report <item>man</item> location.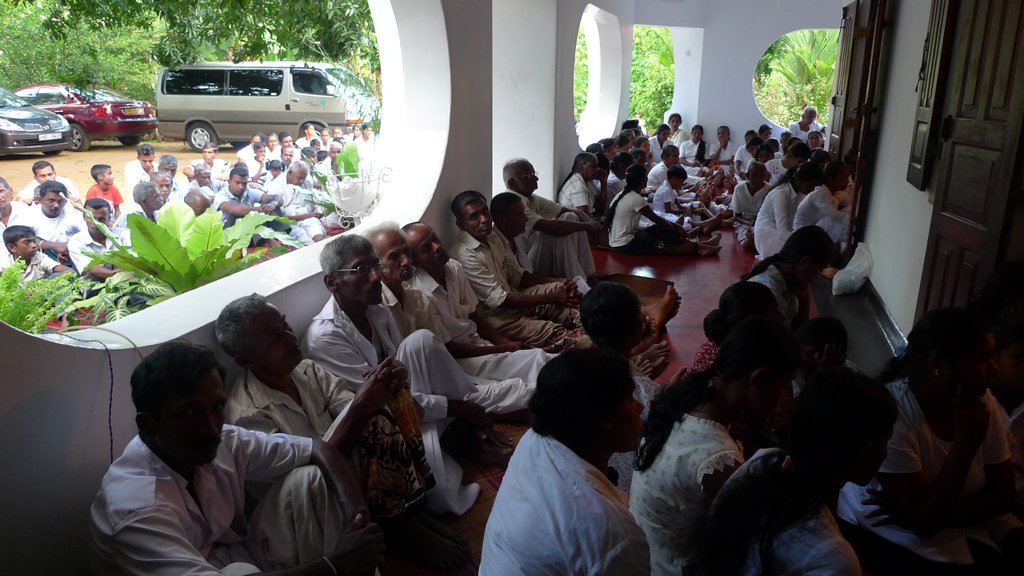
Report: x1=502, y1=161, x2=602, y2=275.
